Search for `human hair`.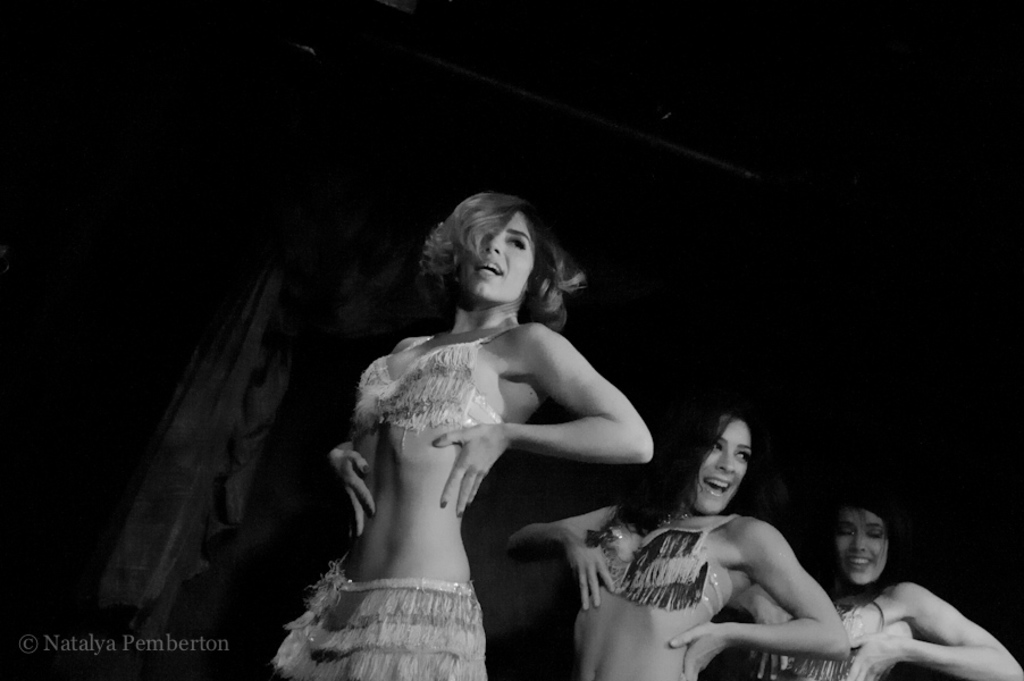
Found at (left=612, top=400, right=758, bottom=537).
